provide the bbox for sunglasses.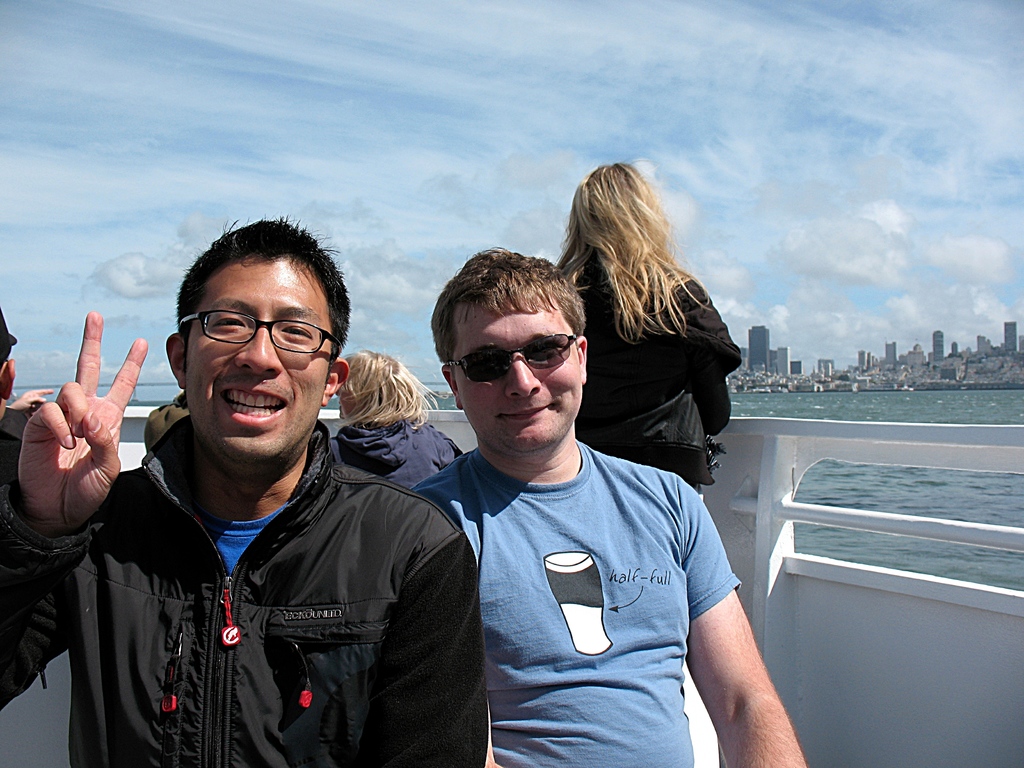
[x1=445, y1=336, x2=575, y2=386].
